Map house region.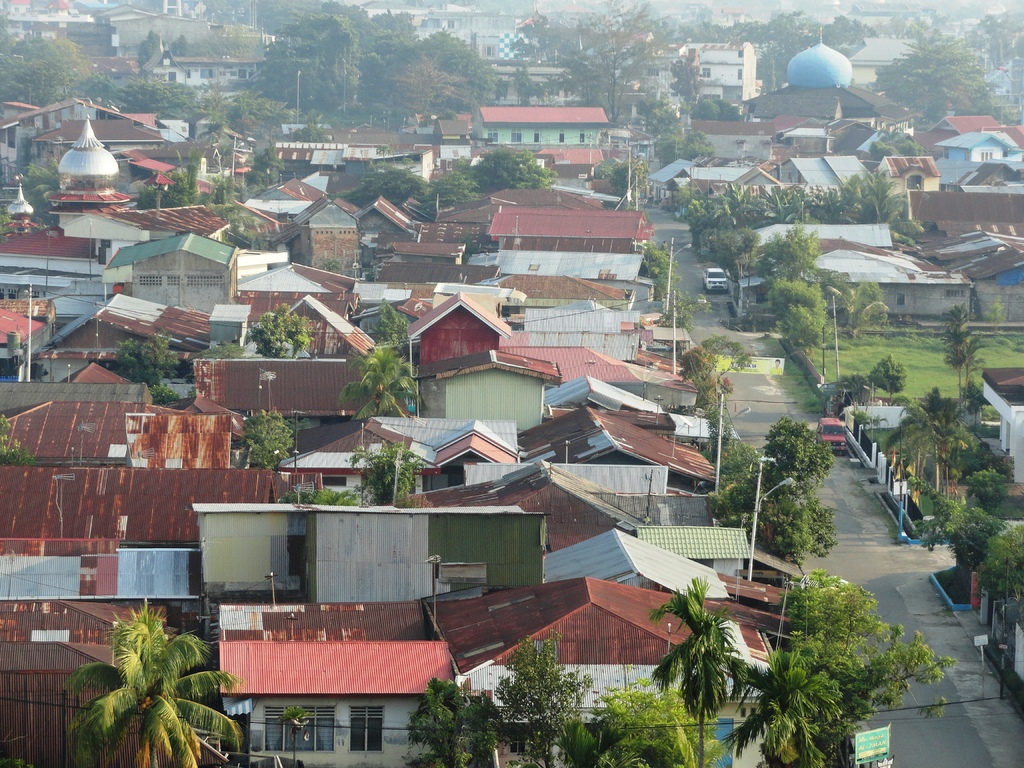
Mapped to l=698, t=43, r=766, b=120.
